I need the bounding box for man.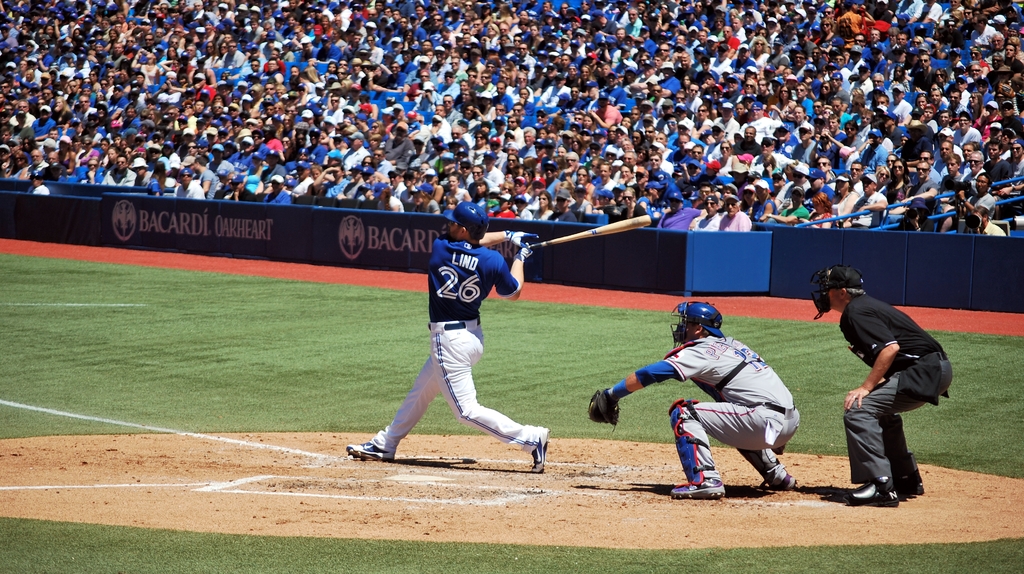
Here it is: region(722, 192, 754, 239).
